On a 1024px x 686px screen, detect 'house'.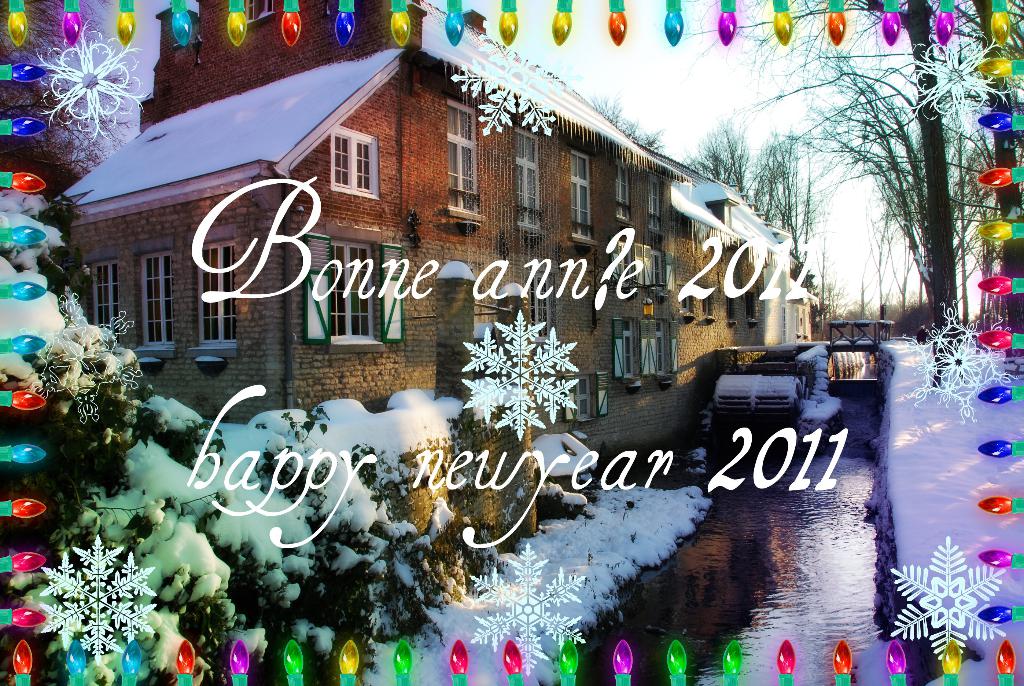
<region>669, 176, 815, 456</region>.
